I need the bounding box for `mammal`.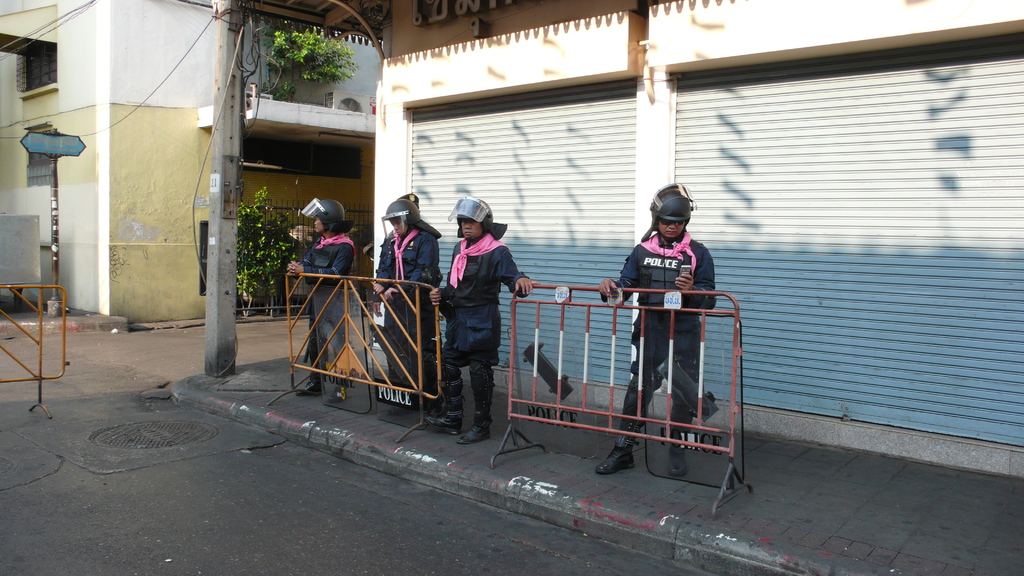
Here it is: bbox=[362, 197, 449, 415].
